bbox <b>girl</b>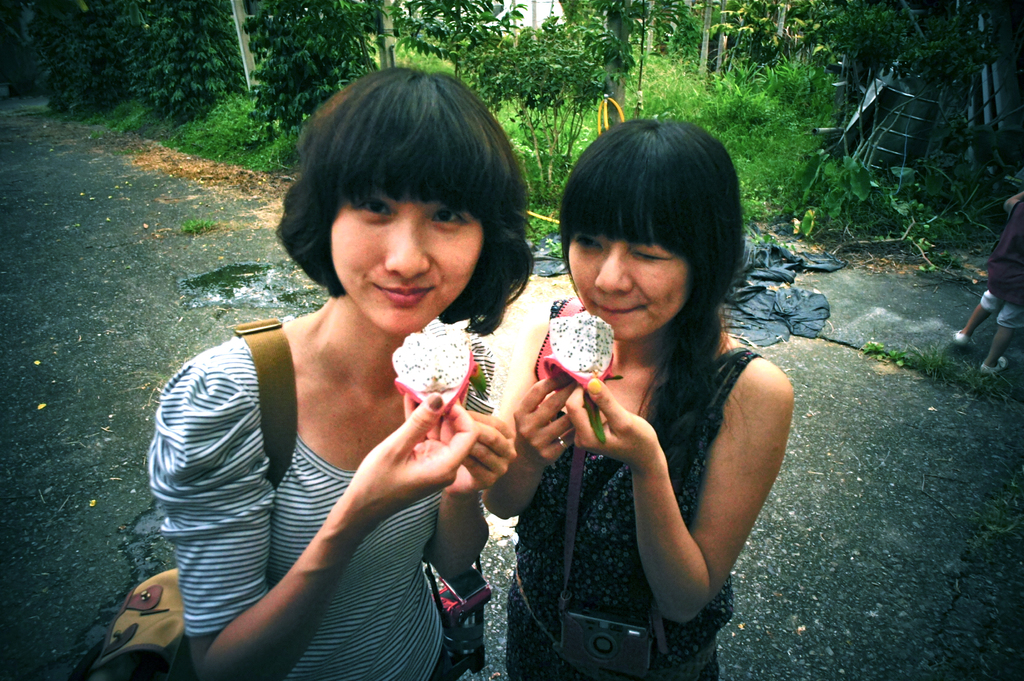
rect(482, 113, 796, 679)
